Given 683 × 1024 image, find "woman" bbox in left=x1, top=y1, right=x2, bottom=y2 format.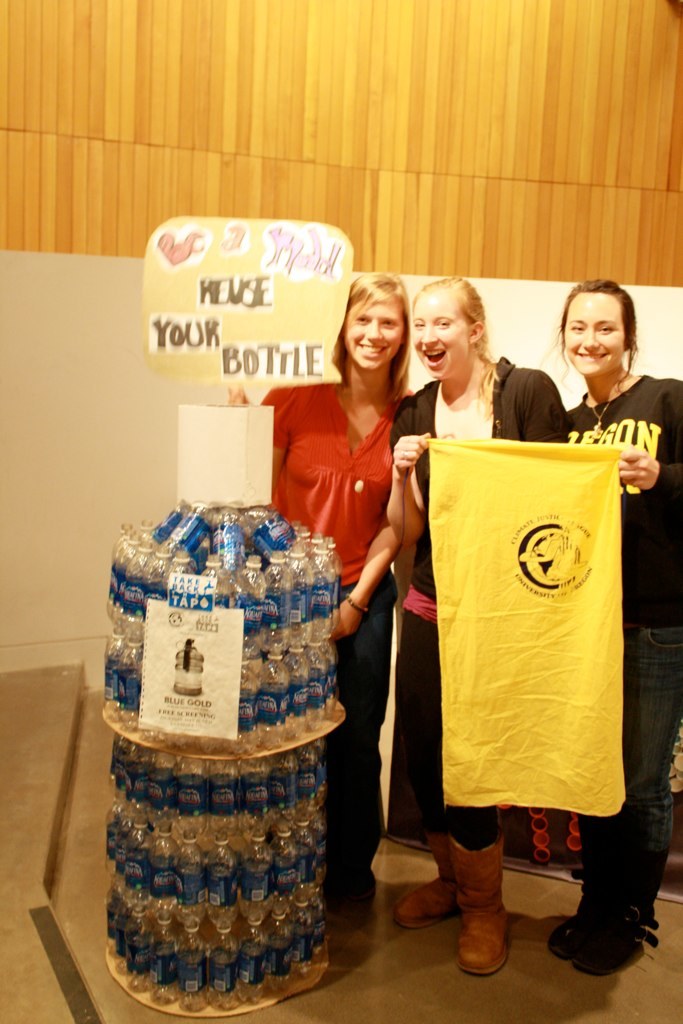
left=222, top=272, right=422, bottom=930.
